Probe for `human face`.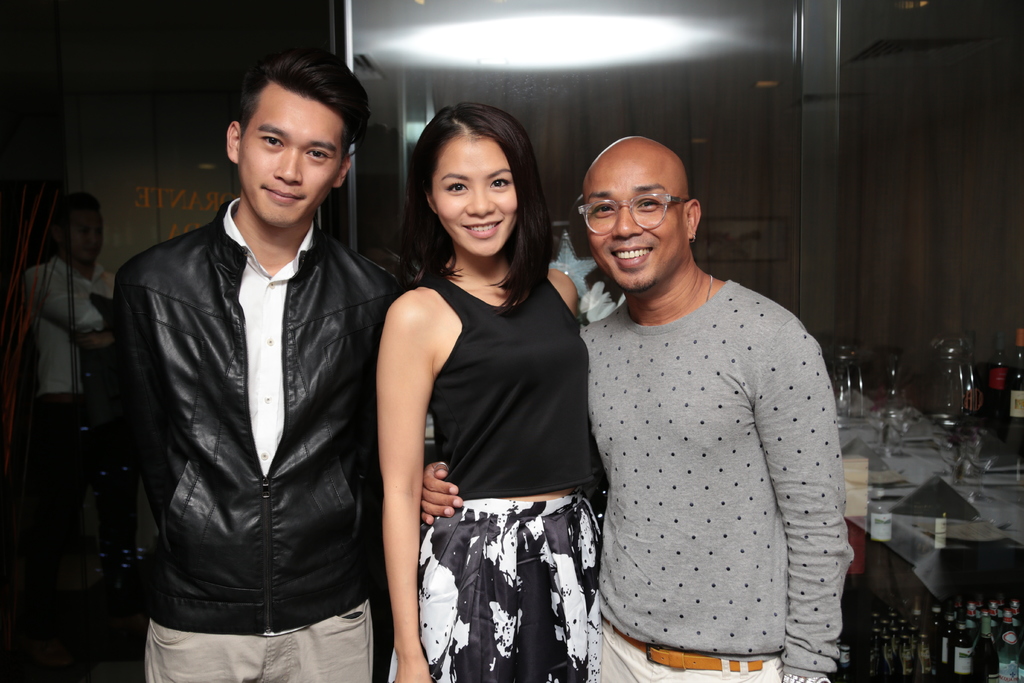
Probe result: 430 132 515 258.
